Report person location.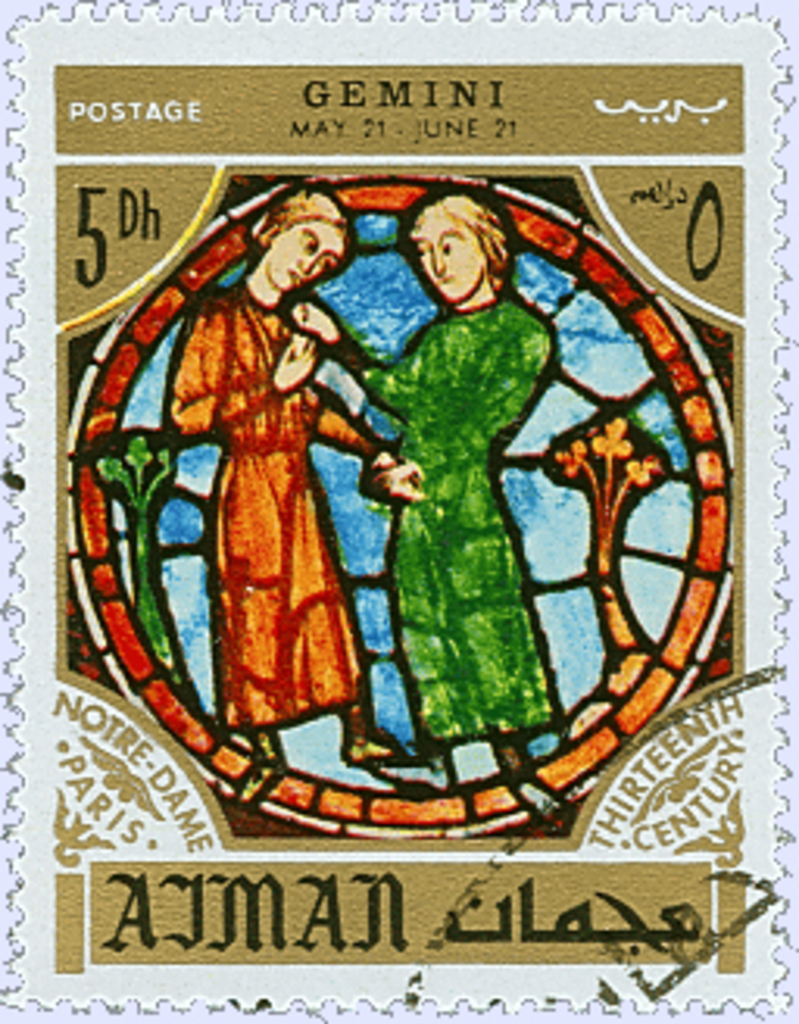
Report: crop(350, 184, 577, 824).
